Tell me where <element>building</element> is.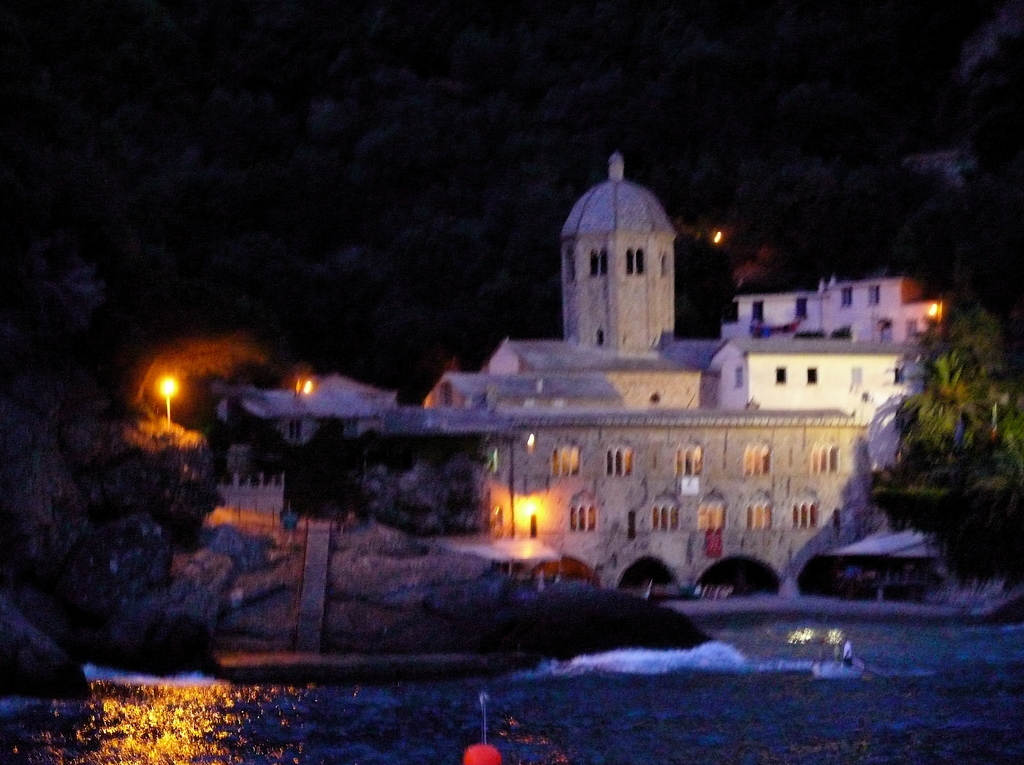
<element>building</element> is at [206,153,877,601].
